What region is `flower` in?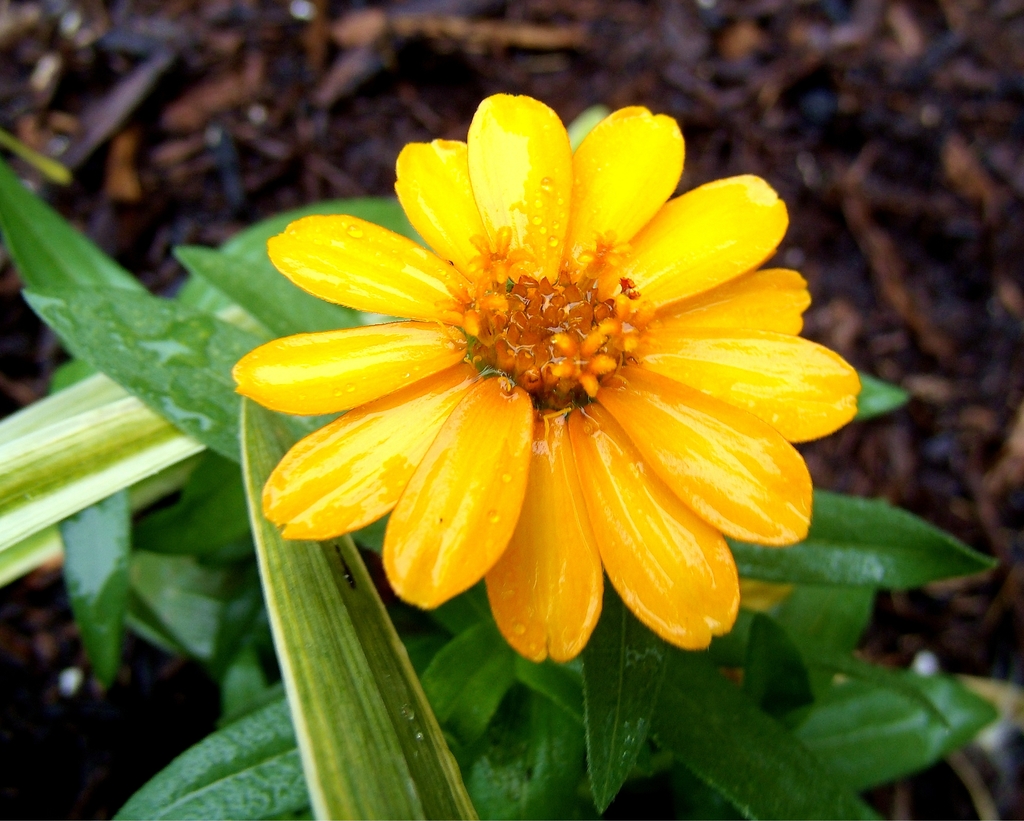
region(236, 78, 874, 664).
